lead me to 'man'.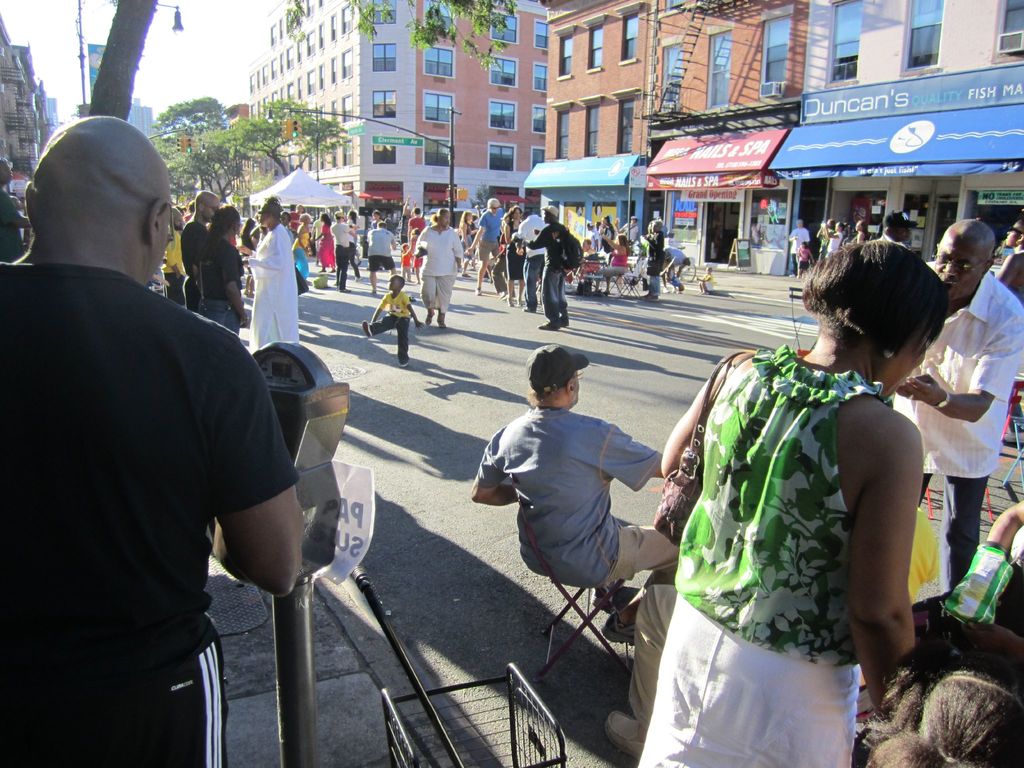
Lead to (465, 200, 505, 298).
